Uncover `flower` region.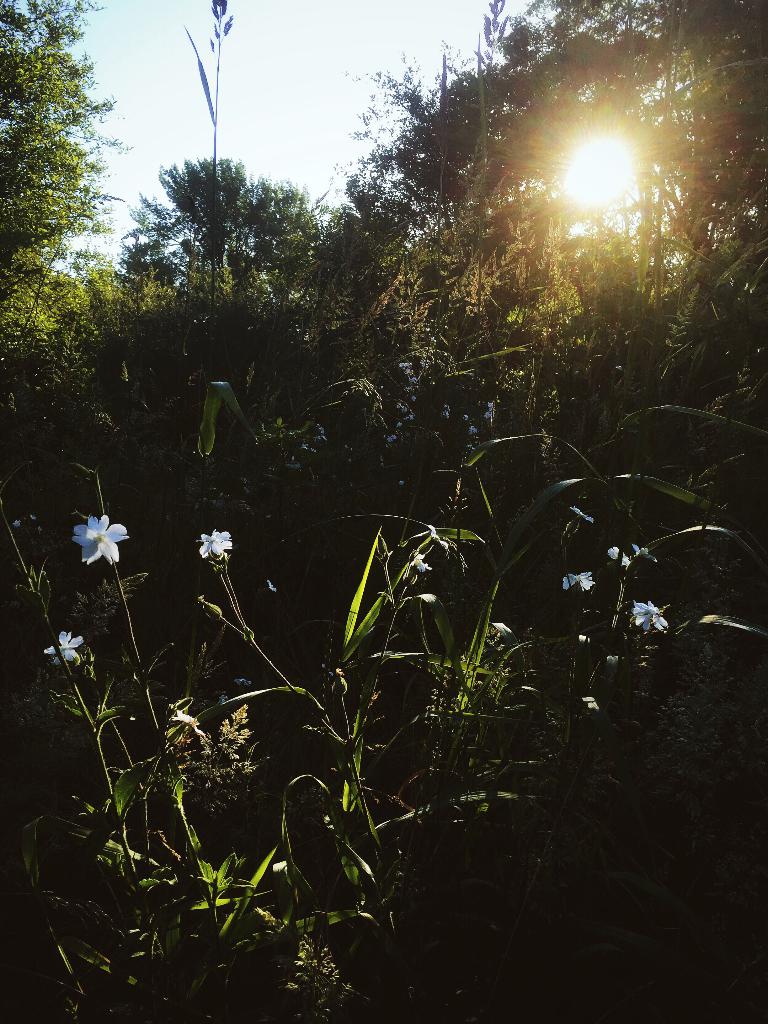
Uncovered: <region>200, 529, 230, 556</region>.
